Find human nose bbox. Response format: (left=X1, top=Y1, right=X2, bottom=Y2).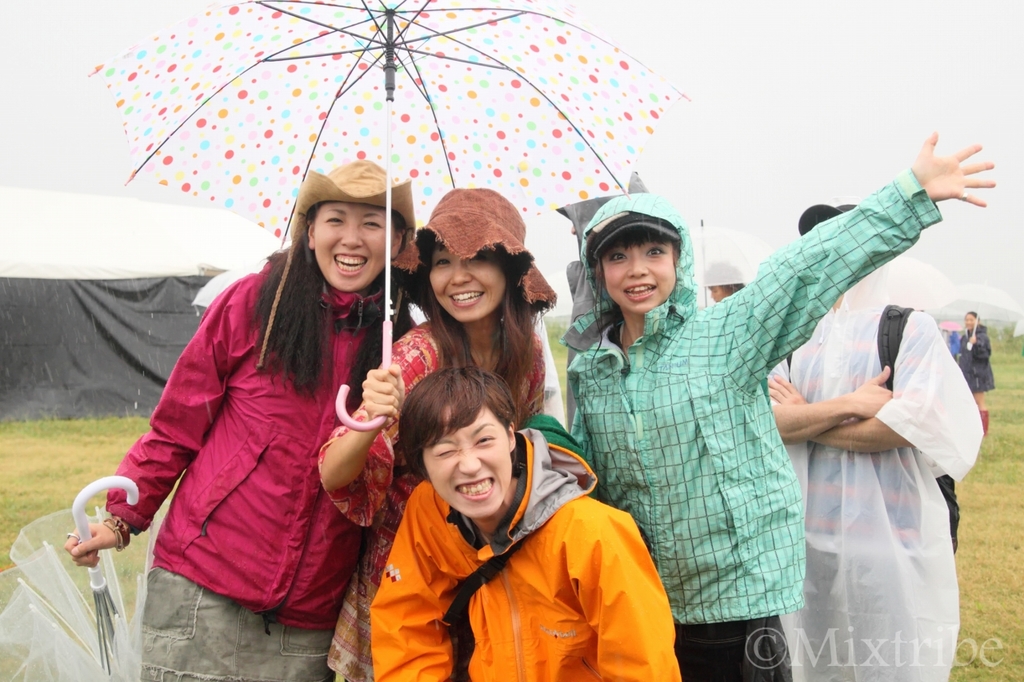
(left=625, top=251, right=651, bottom=280).
